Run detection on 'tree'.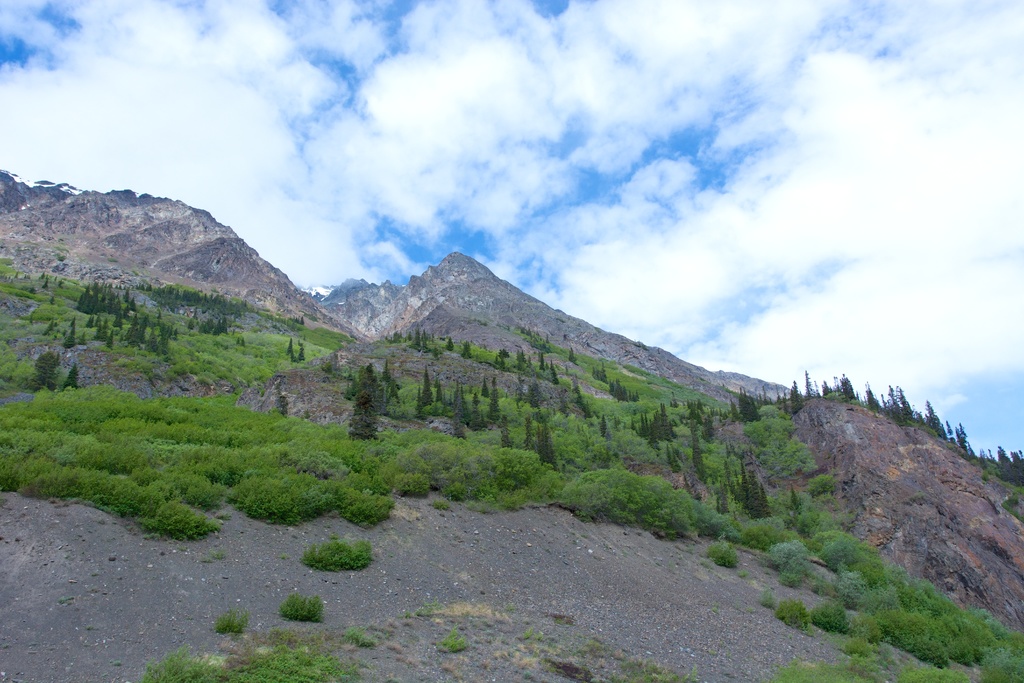
Result: <box>454,383,467,440</box>.
